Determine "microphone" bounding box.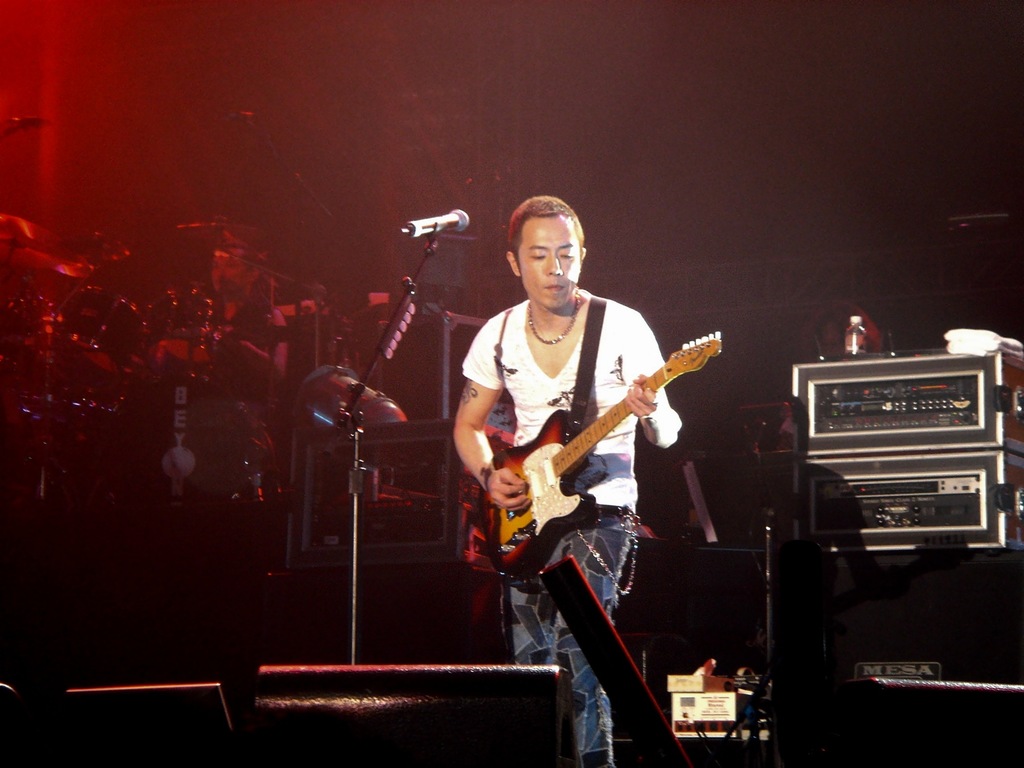
Determined: [395, 198, 473, 262].
